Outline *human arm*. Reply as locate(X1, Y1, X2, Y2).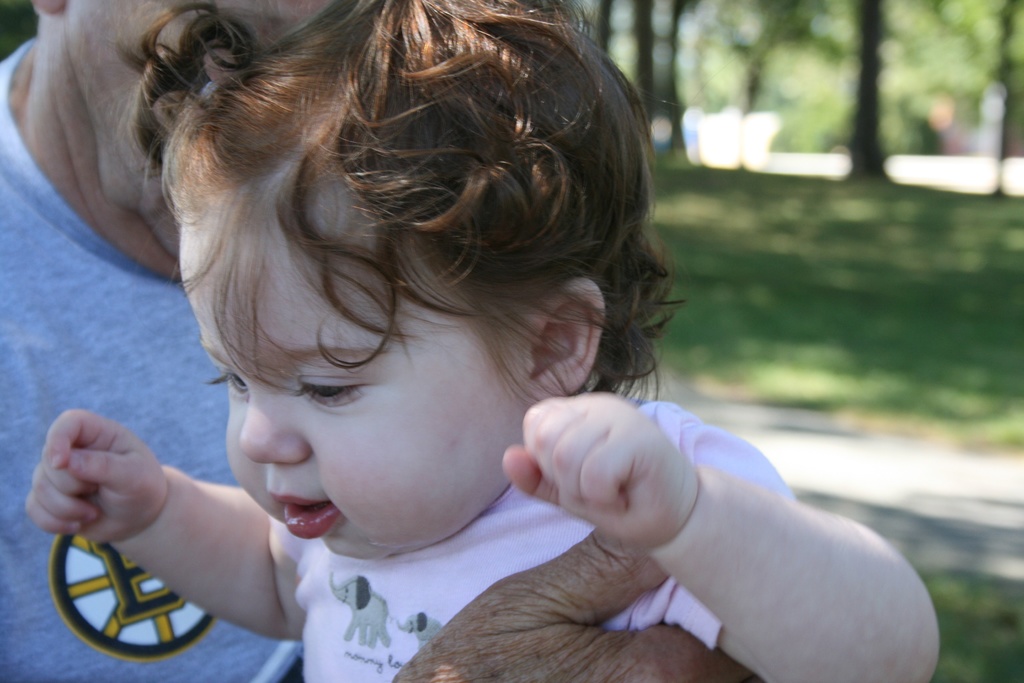
locate(385, 525, 758, 682).
